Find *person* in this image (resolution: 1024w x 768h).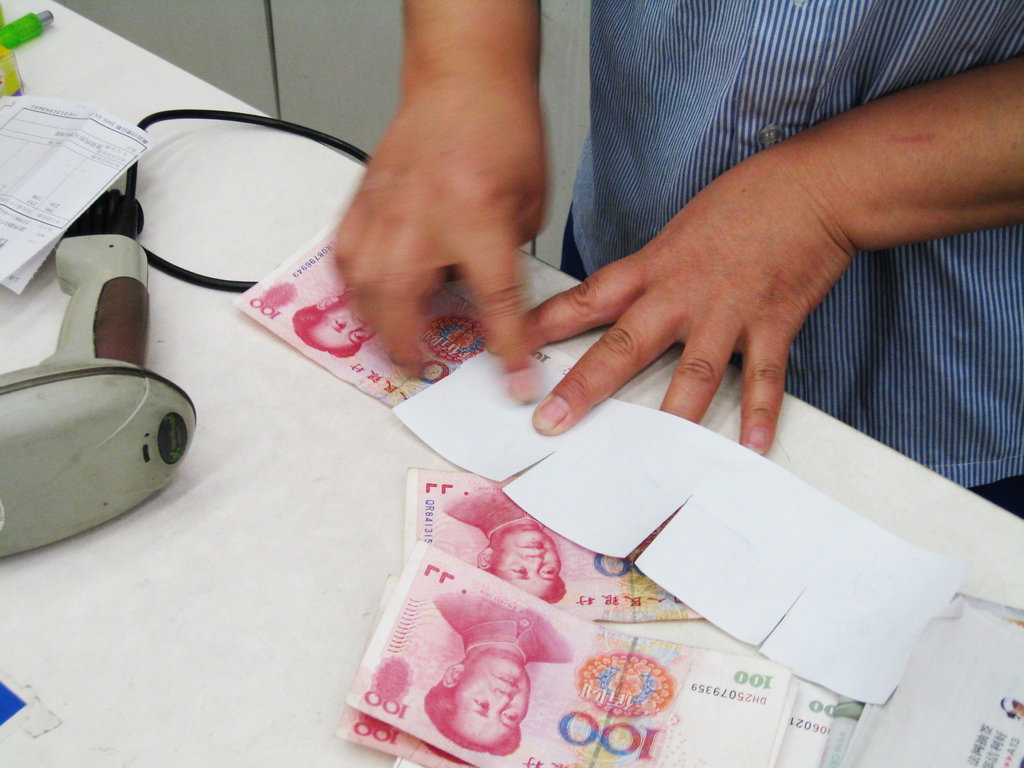
pyautogui.locateOnScreen(286, 289, 378, 363).
